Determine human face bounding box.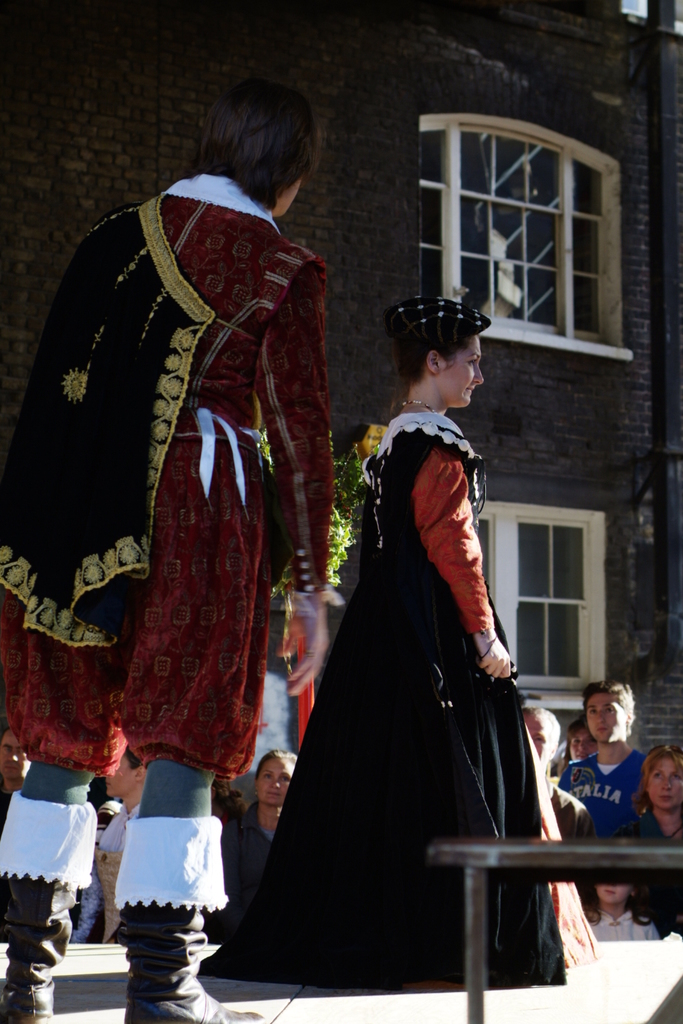
Determined: (258, 759, 294, 804).
